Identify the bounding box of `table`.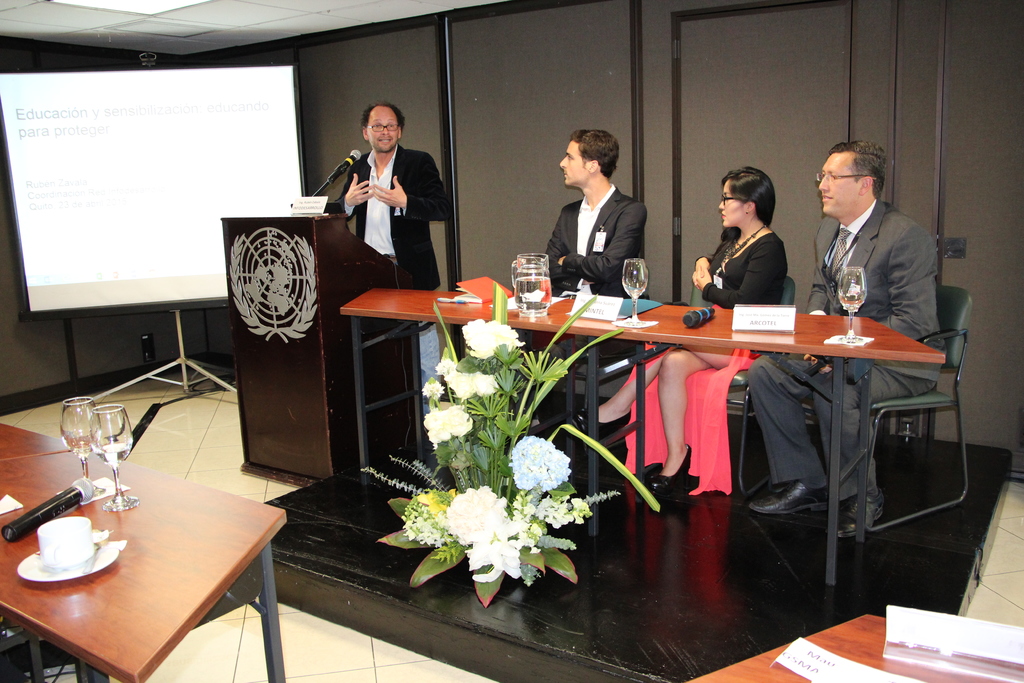
339 304 946 588.
